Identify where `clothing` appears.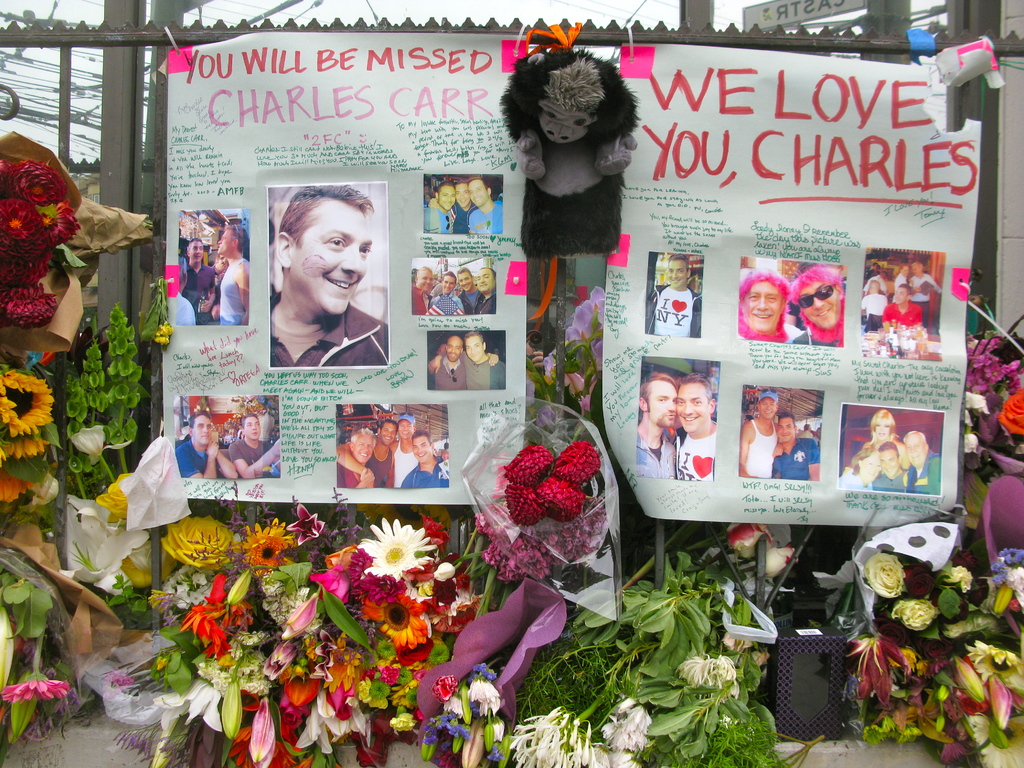
Appears at box=[742, 291, 795, 351].
